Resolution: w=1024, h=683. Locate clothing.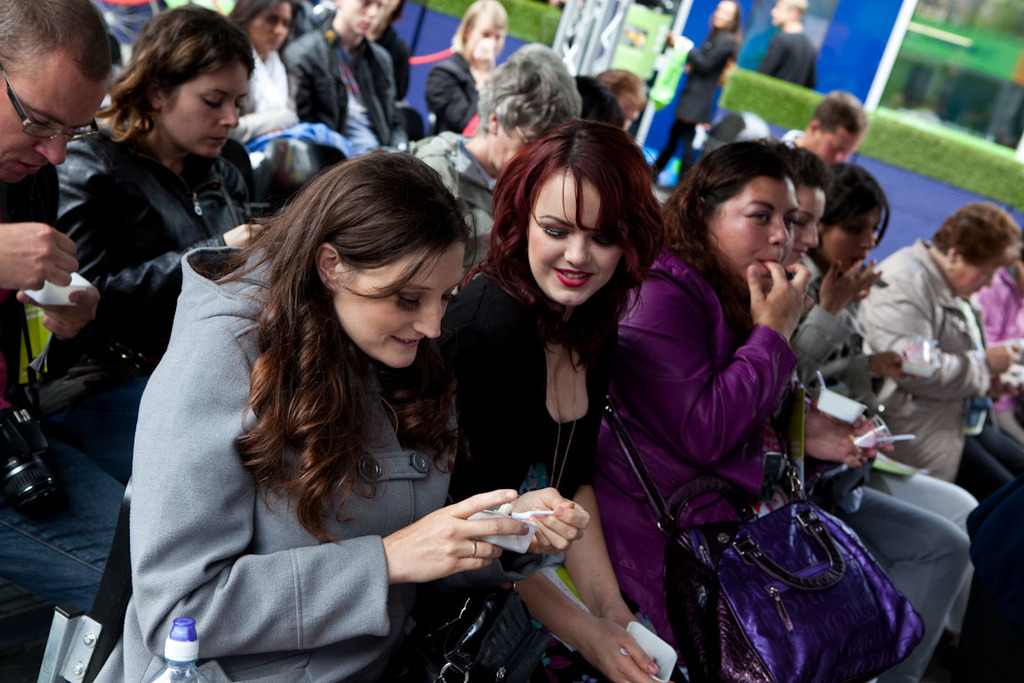
box=[788, 274, 991, 682].
